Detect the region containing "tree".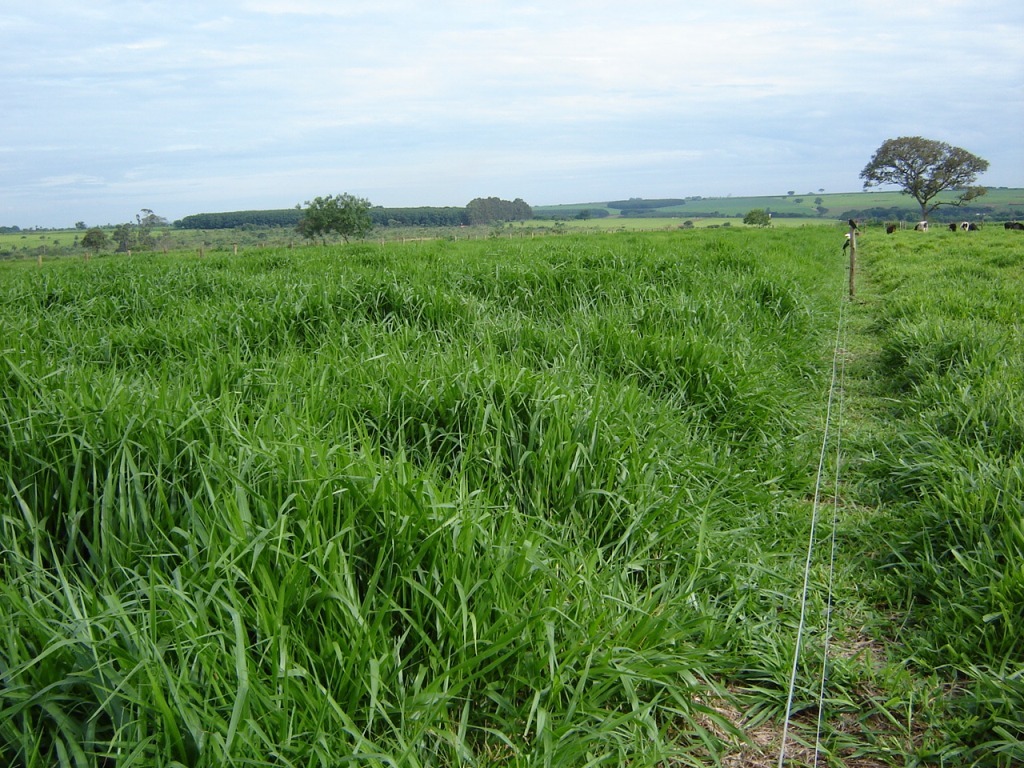
(293, 187, 375, 249).
